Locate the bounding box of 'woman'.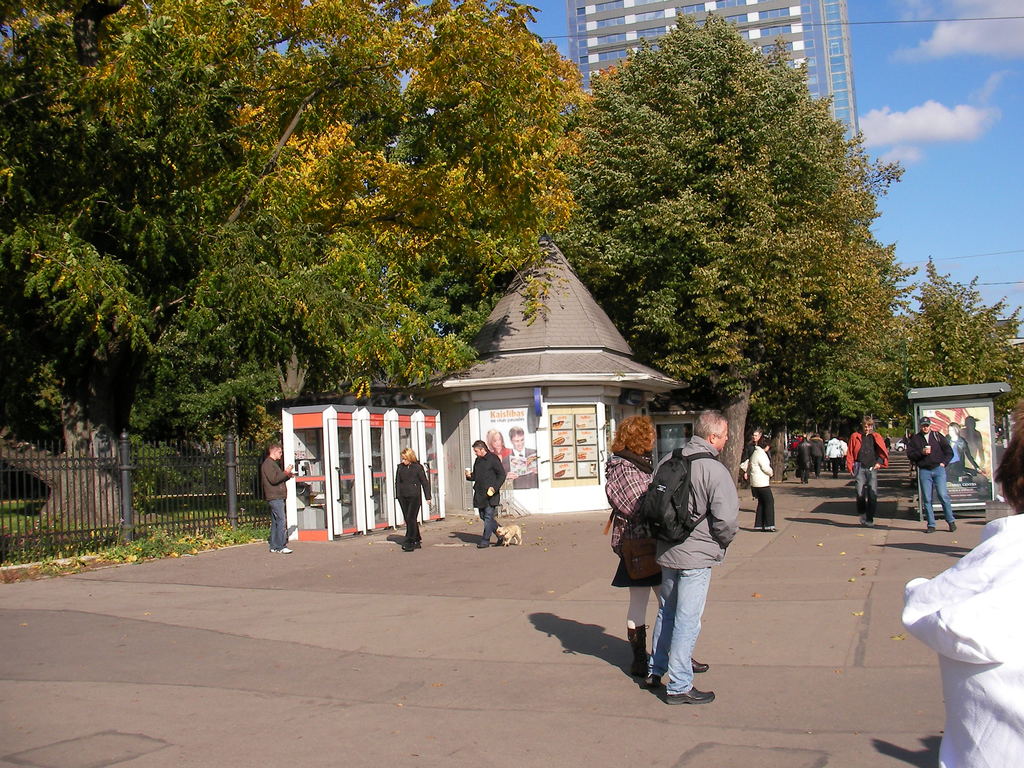
Bounding box: left=944, top=421, right=979, bottom=483.
